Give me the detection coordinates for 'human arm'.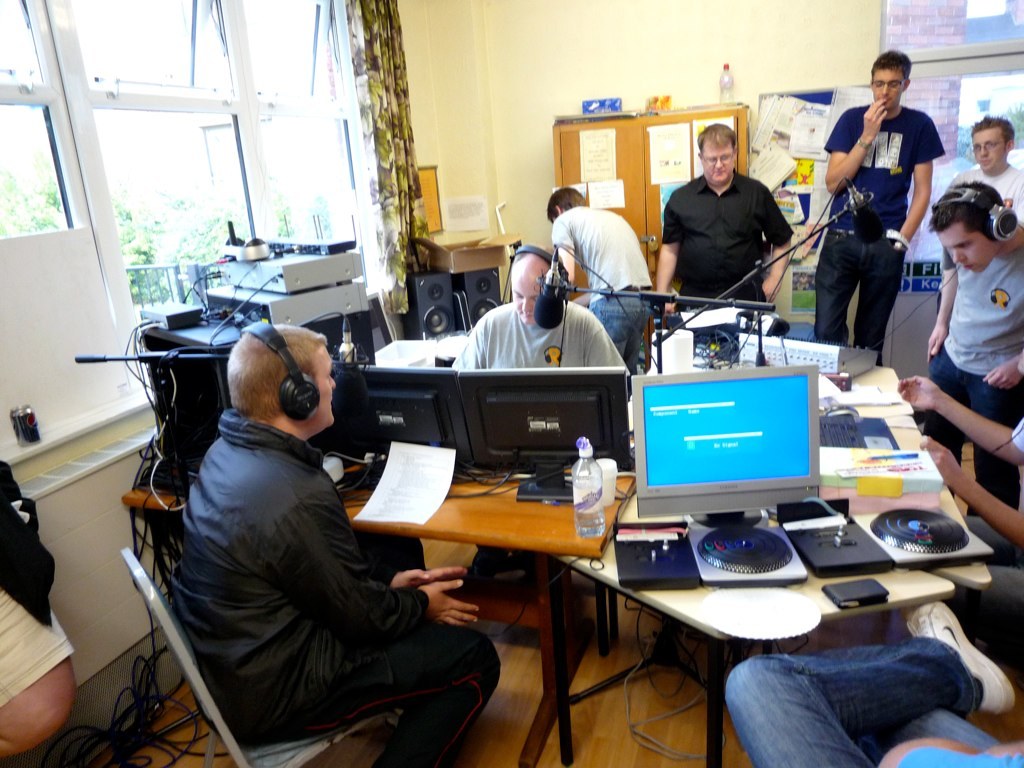
(924,249,955,367).
